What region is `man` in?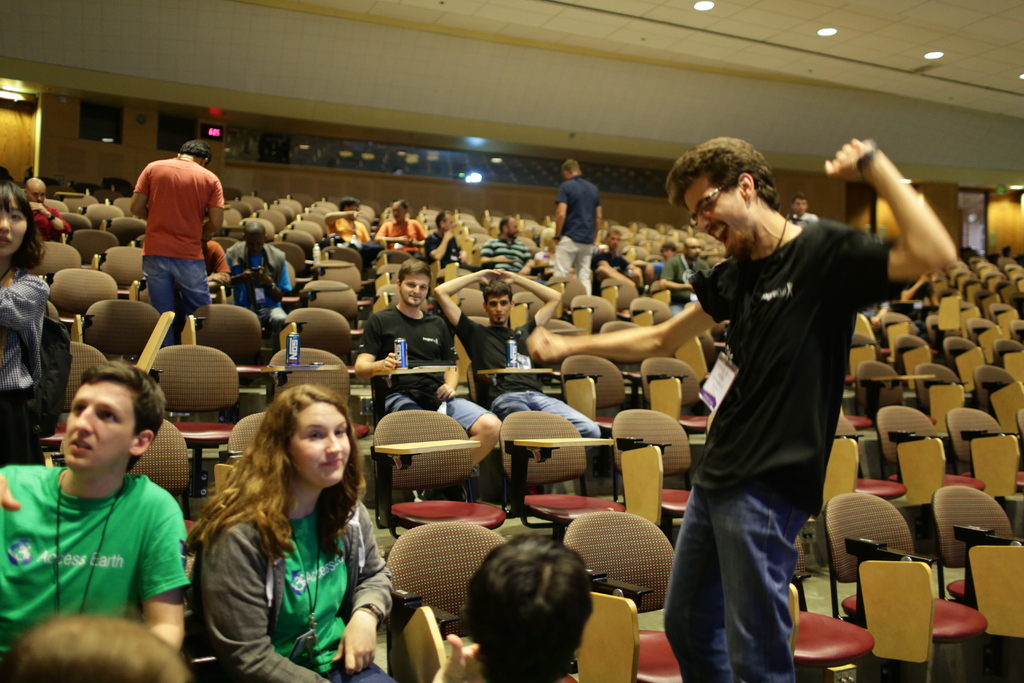
790, 192, 821, 220.
